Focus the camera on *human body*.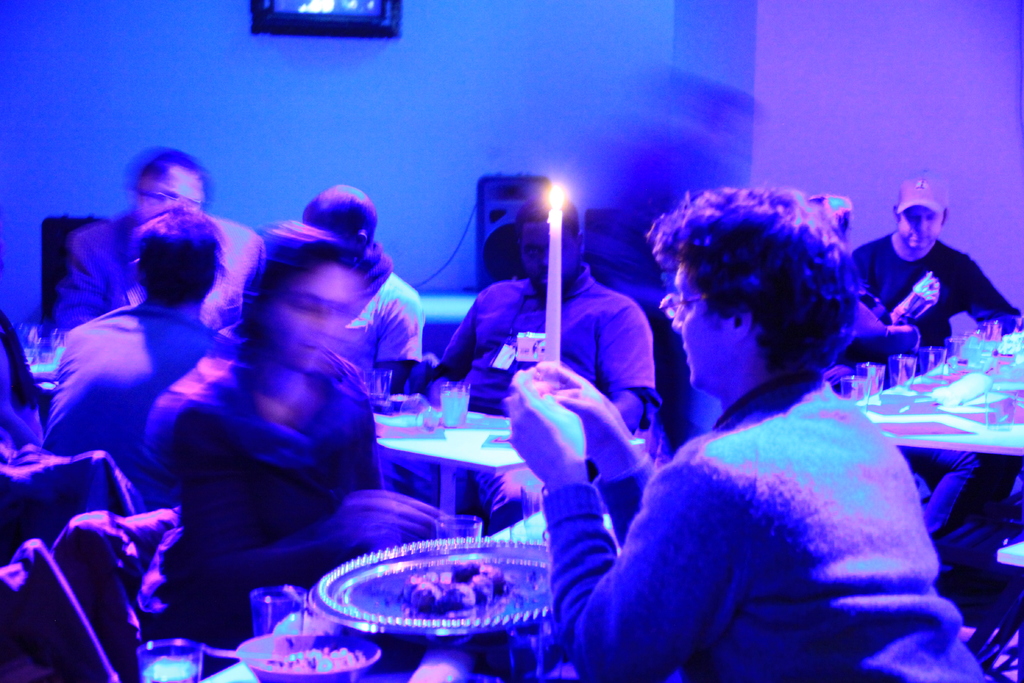
Focus region: crop(414, 188, 661, 431).
